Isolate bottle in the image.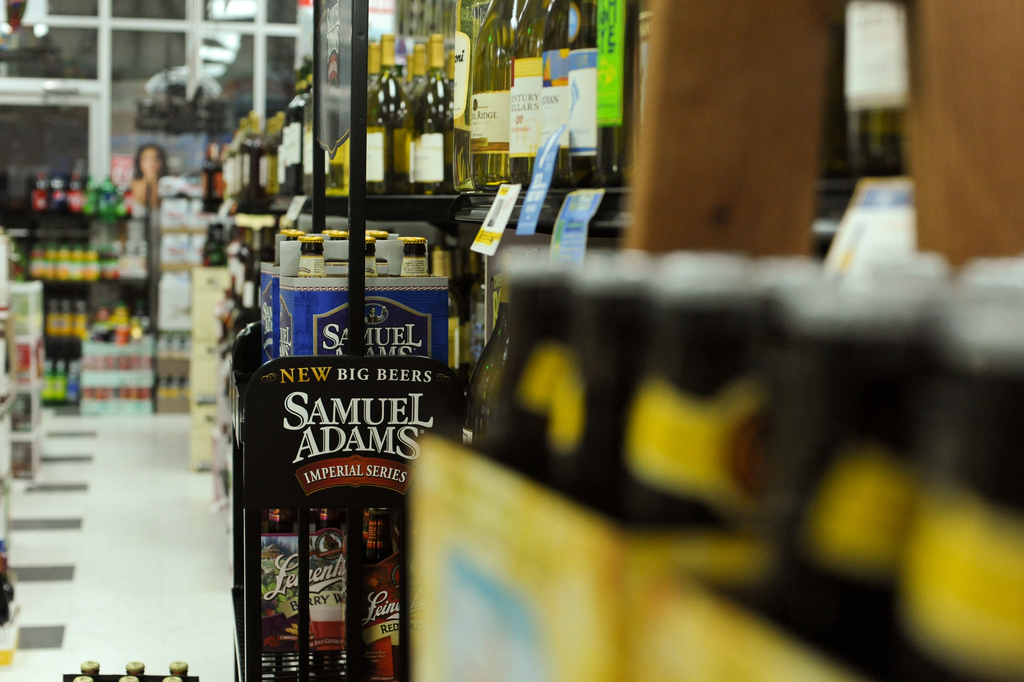
Isolated region: region(409, 26, 449, 194).
